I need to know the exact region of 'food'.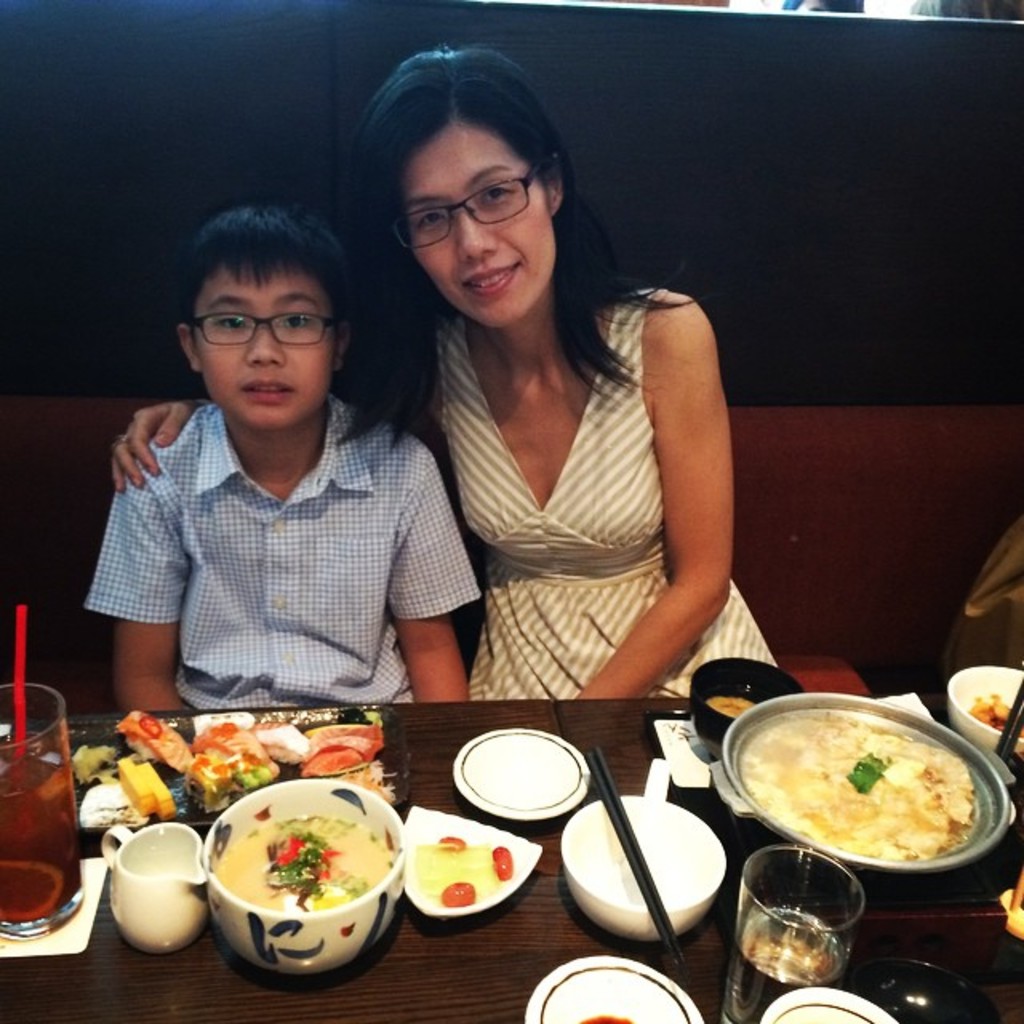
Region: crop(965, 690, 1022, 742).
